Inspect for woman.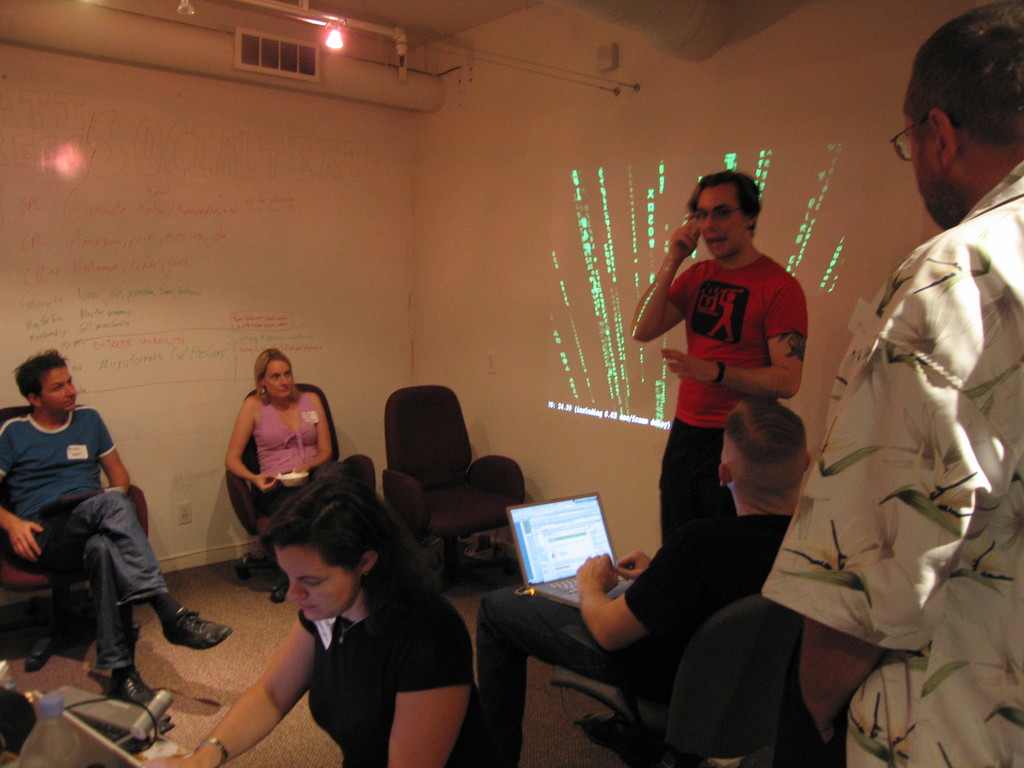
Inspection: 220 343 348 610.
